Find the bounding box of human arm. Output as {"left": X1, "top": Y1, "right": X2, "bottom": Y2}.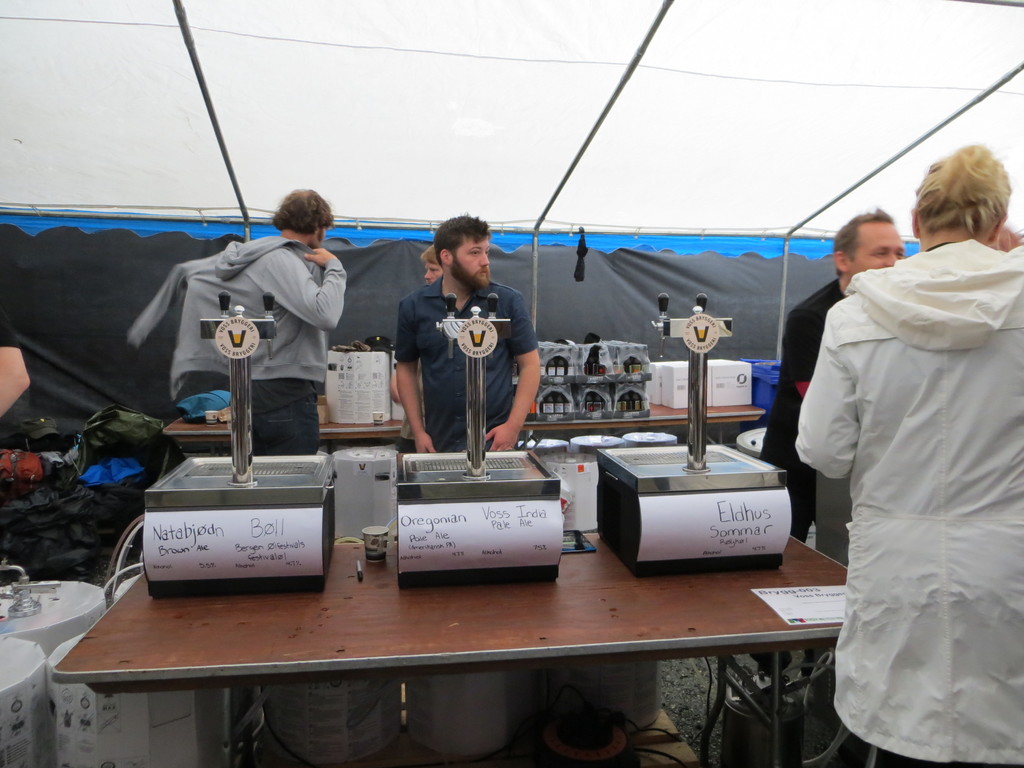
{"left": 260, "top": 241, "right": 350, "bottom": 333}.
